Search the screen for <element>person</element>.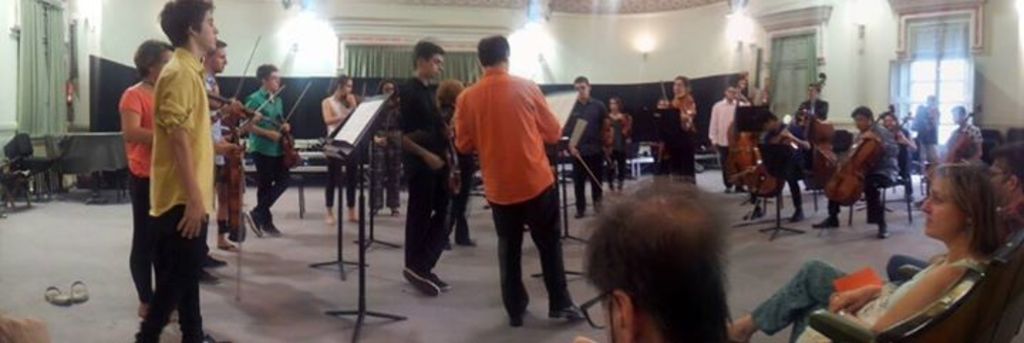
Found at [451, 37, 583, 332].
